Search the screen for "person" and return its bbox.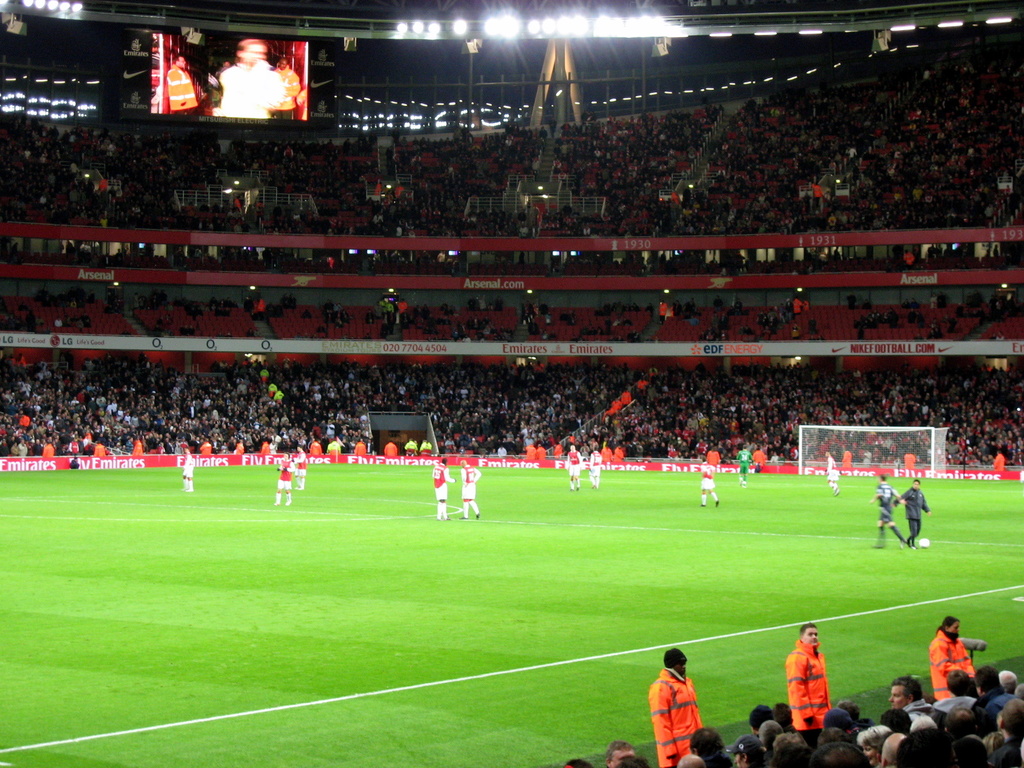
Found: [x1=826, y1=452, x2=841, y2=497].
